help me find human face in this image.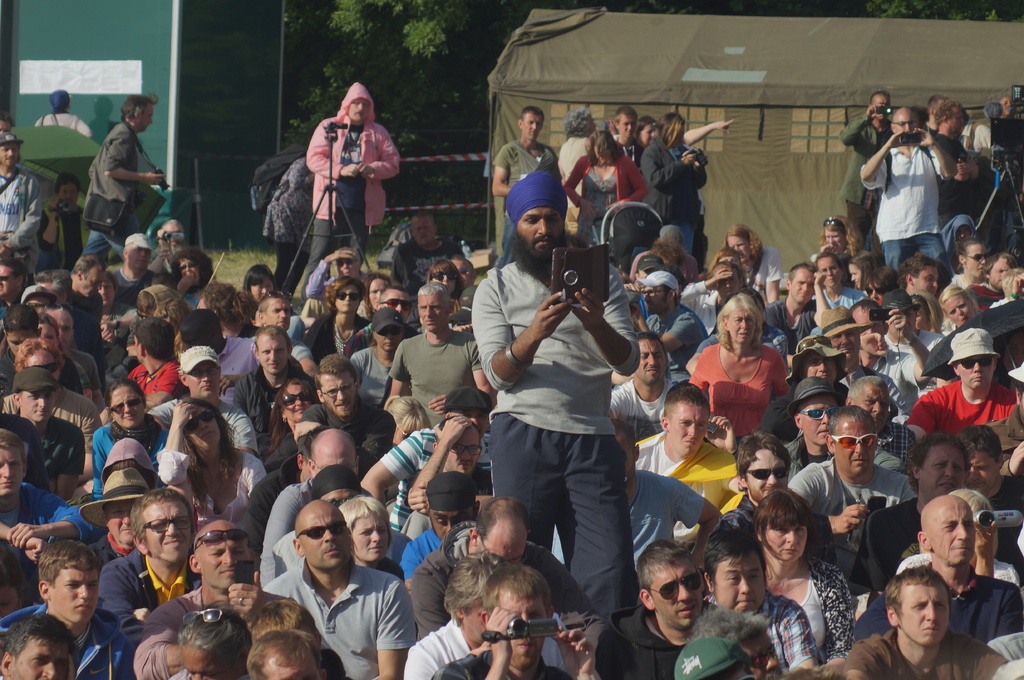
Found it: 18:383:52:420.
